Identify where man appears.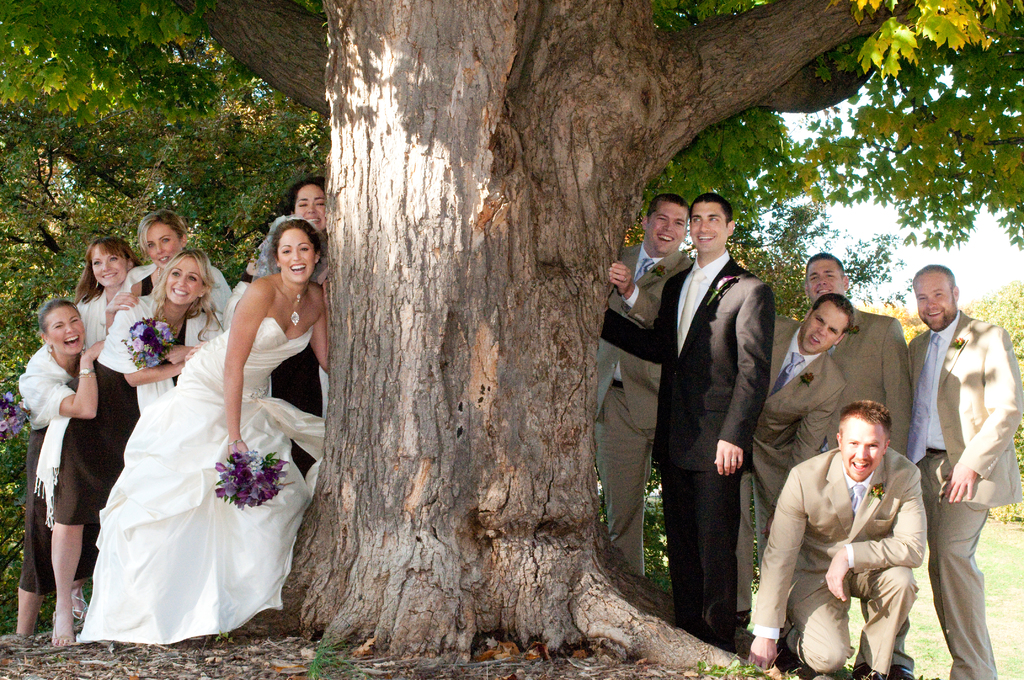
Appears at left=595, top=191, right=692, bottom=576.
